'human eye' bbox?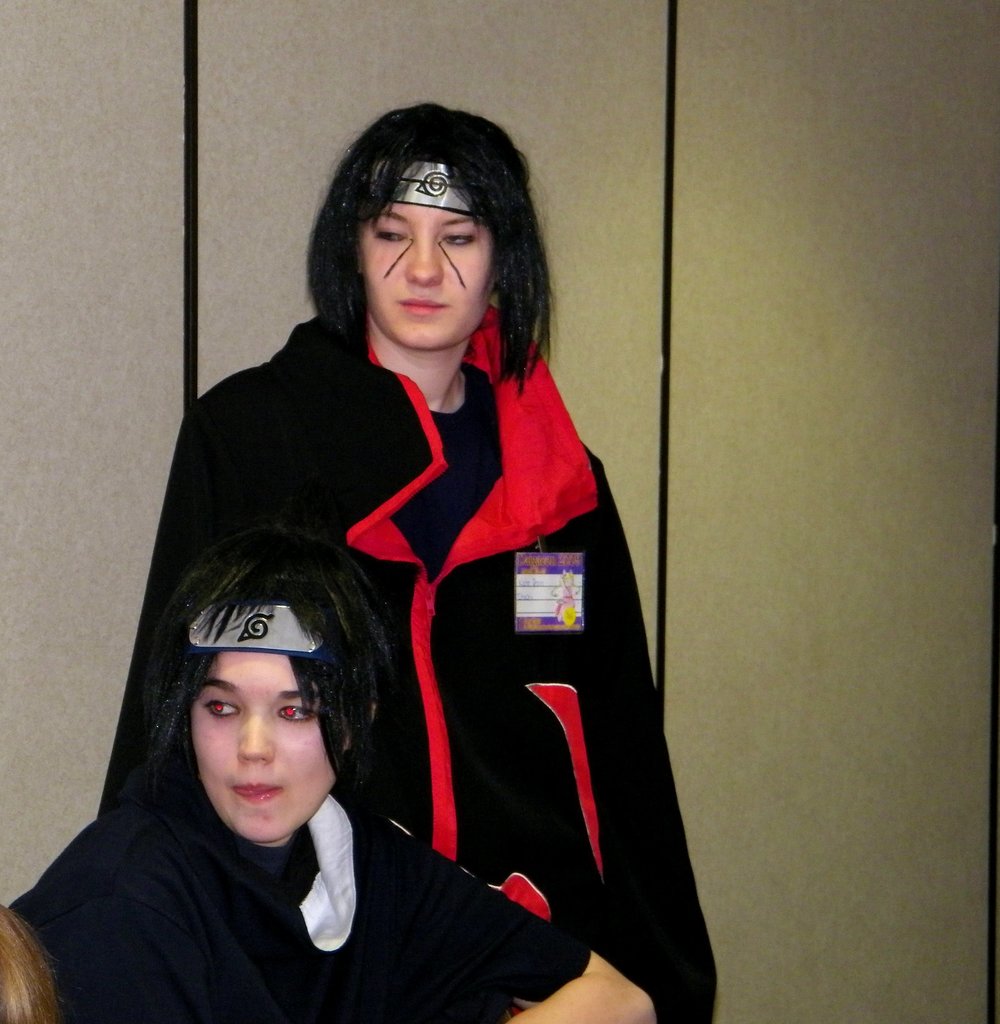
x1=199, y1=694, x2=239, y2=722
